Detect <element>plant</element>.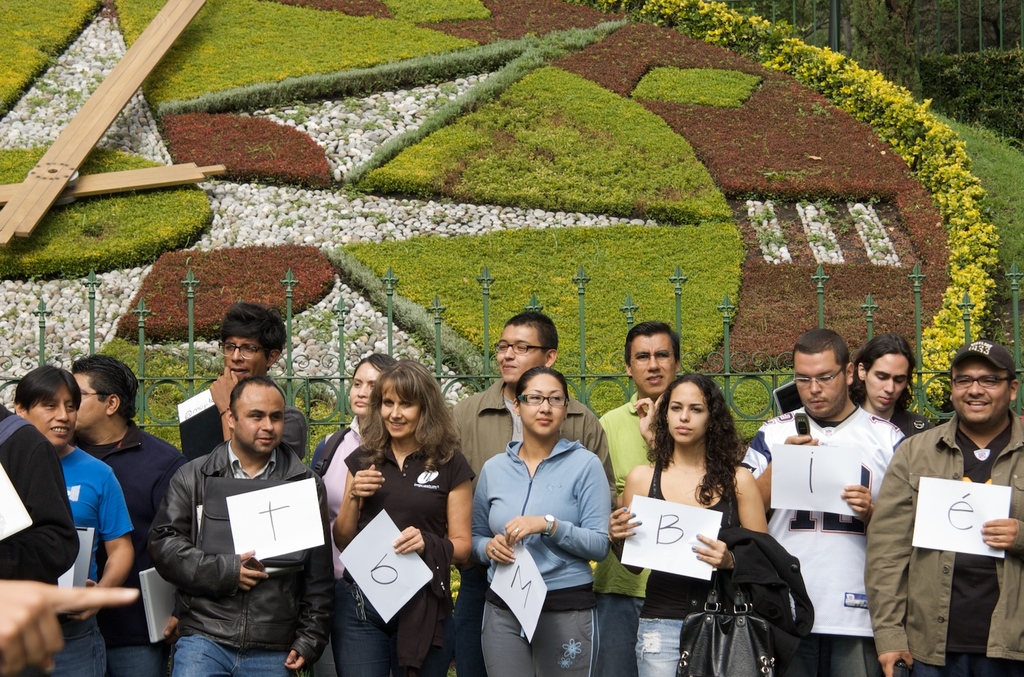
Detected at select_region(850, 5, 928, 104).
